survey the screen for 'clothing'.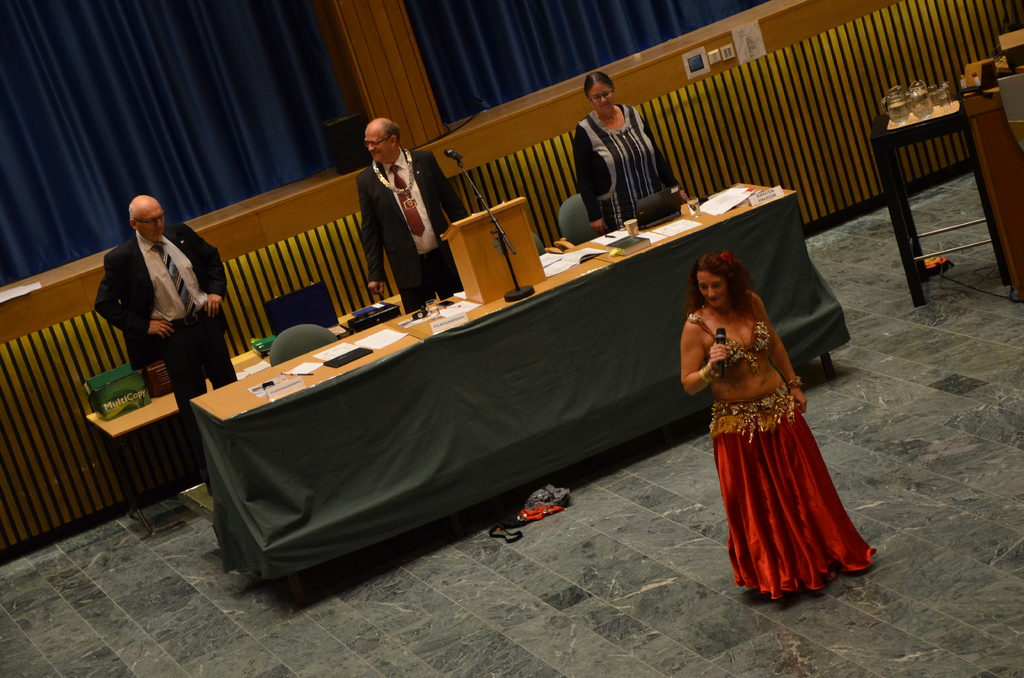
Survey found: {"x1": 686, "y1": 299, "x2": 865, "y2": 576}.
